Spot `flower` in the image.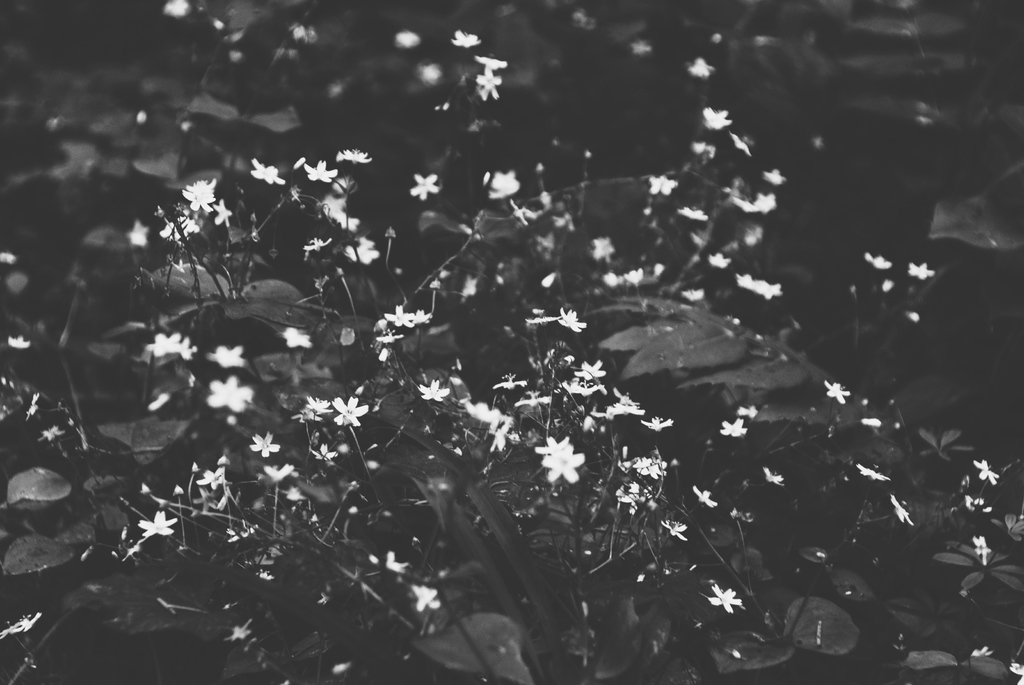
`flower` found at 472/52/509/74.
